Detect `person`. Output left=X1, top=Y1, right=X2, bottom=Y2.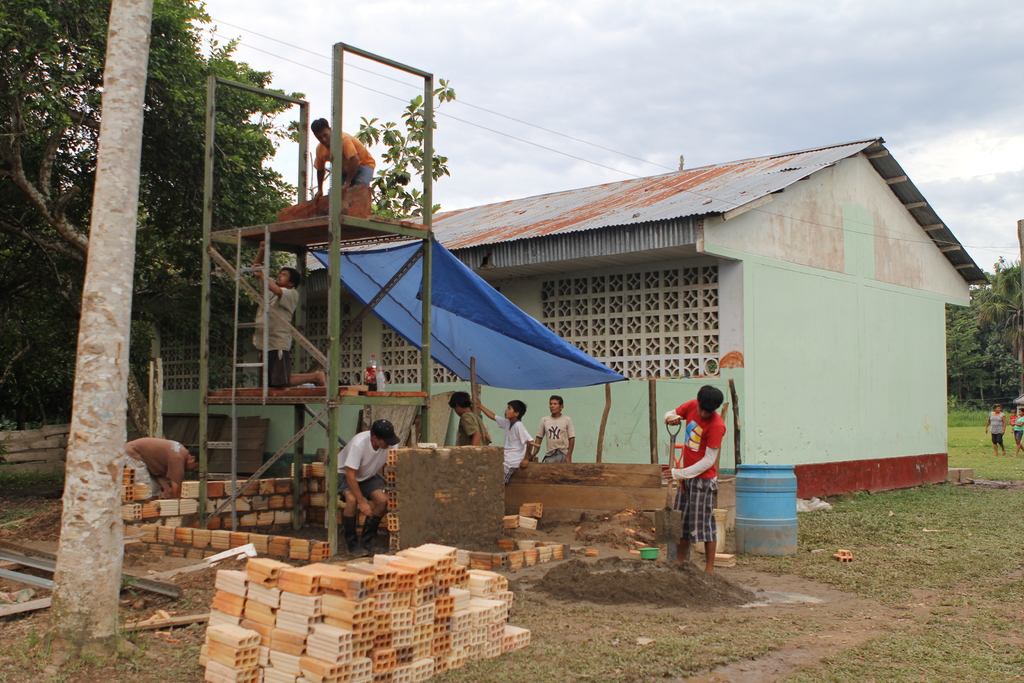
left=236, top=235, right=304, bottom=391.
